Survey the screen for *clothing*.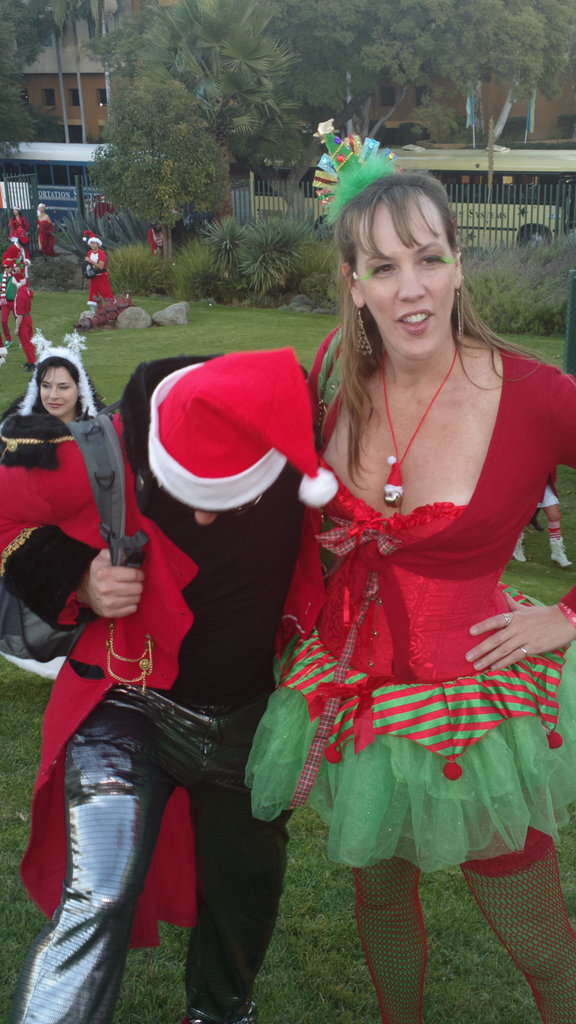
Survey found: bbox=(243, 337, 575, 1023).
